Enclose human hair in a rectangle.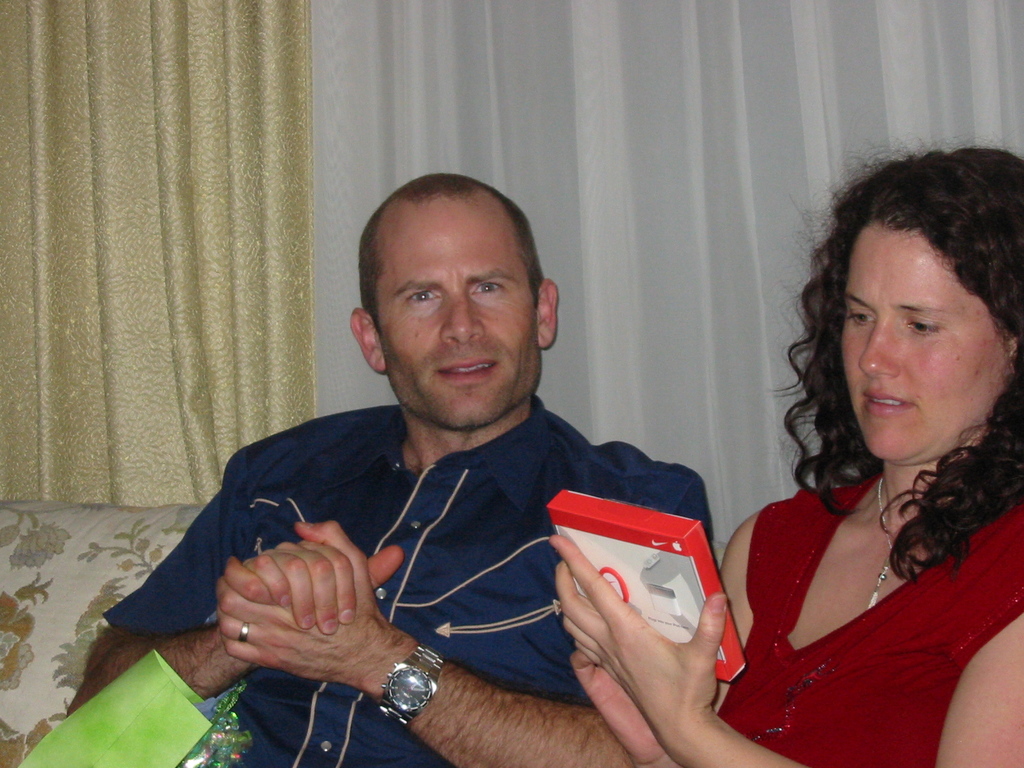
locate(796, 141, 1007, 561).
